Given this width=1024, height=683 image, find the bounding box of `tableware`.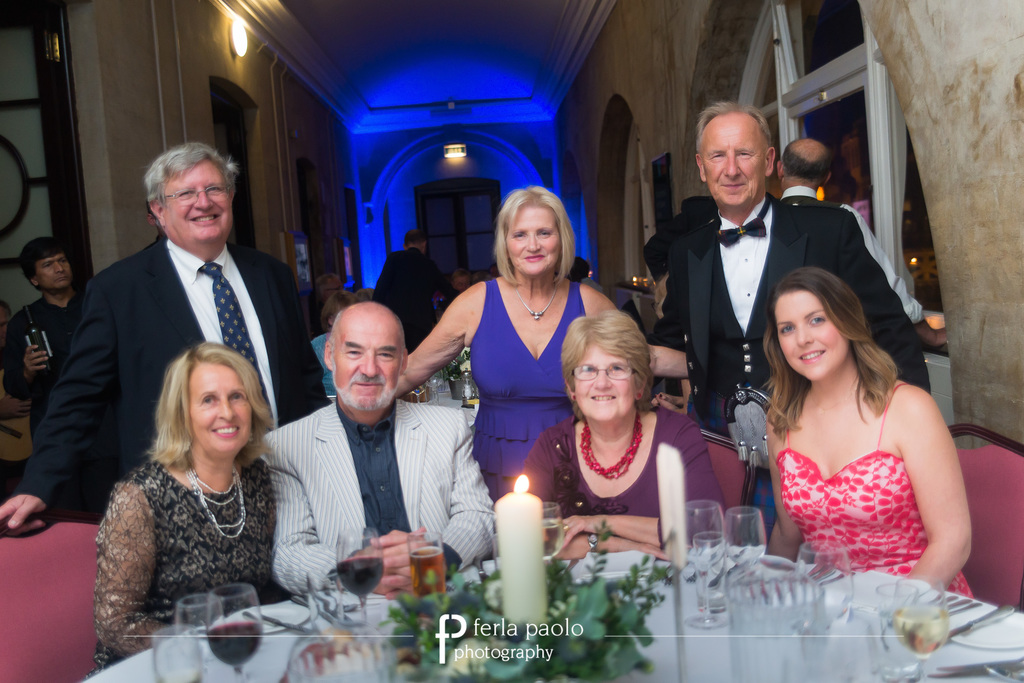
[x1=170, y1=595, x2=228, y2=682].
